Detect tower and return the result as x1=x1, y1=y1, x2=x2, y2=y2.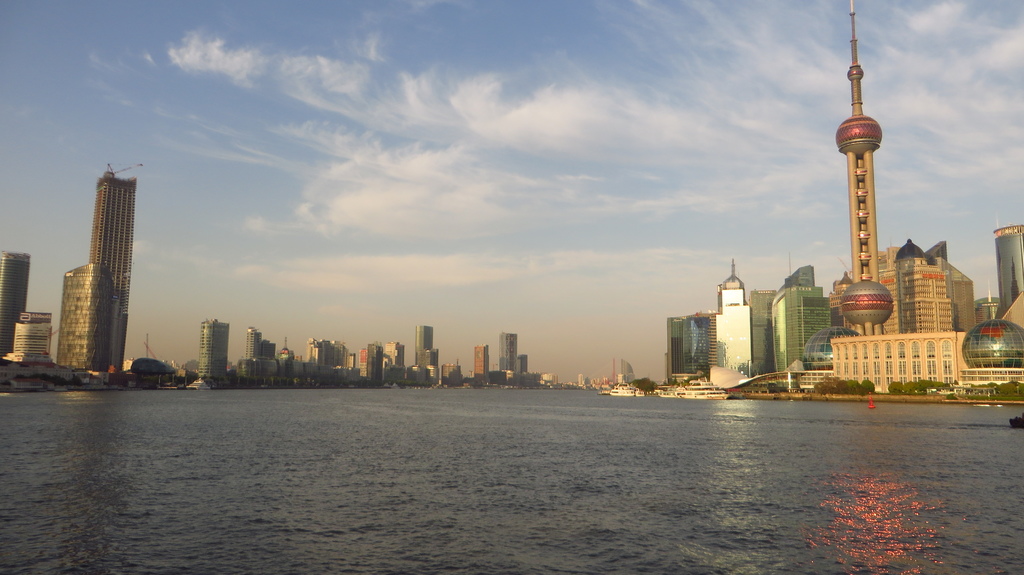
x1=897, y1=239, x2=951, y2=328.
